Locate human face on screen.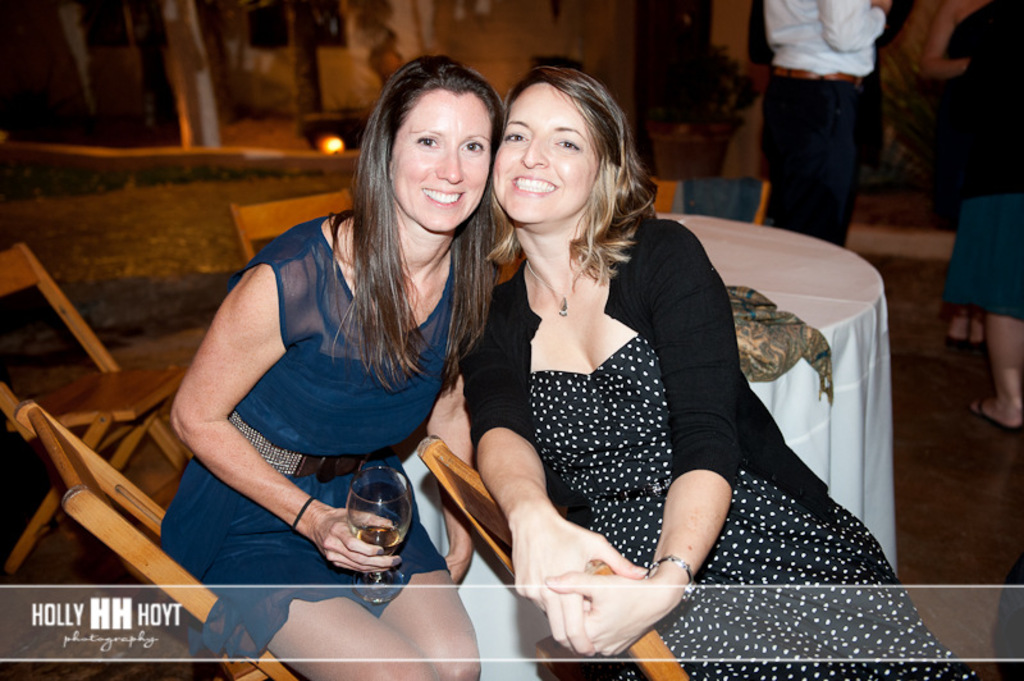
On screen at [left=493, top=86, right=602, bottom=225].
